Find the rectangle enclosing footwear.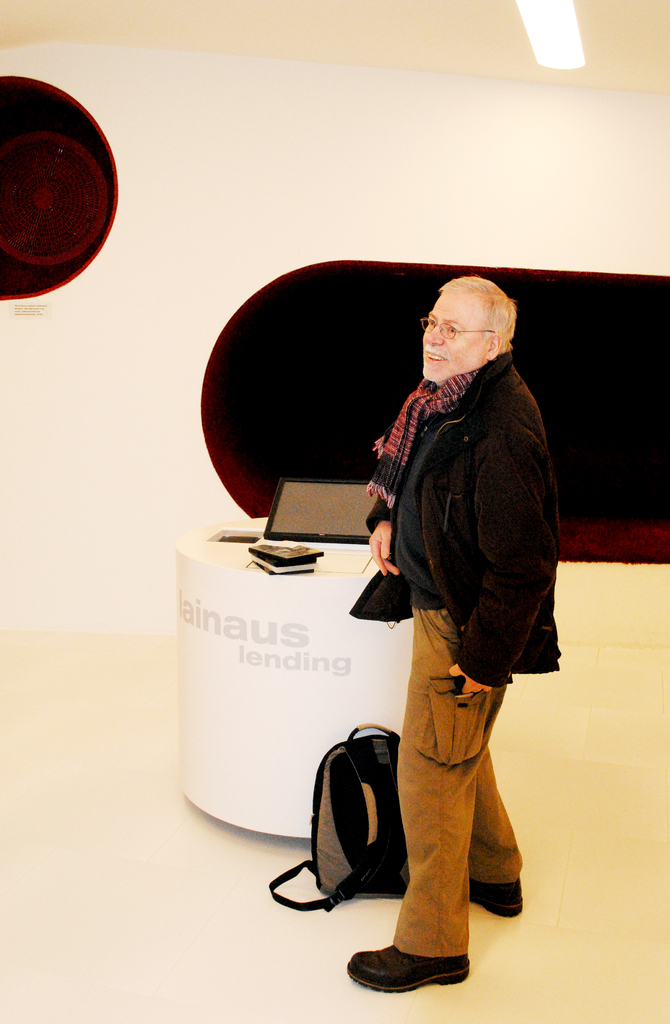
crop(356, 932, 471, 1000).
